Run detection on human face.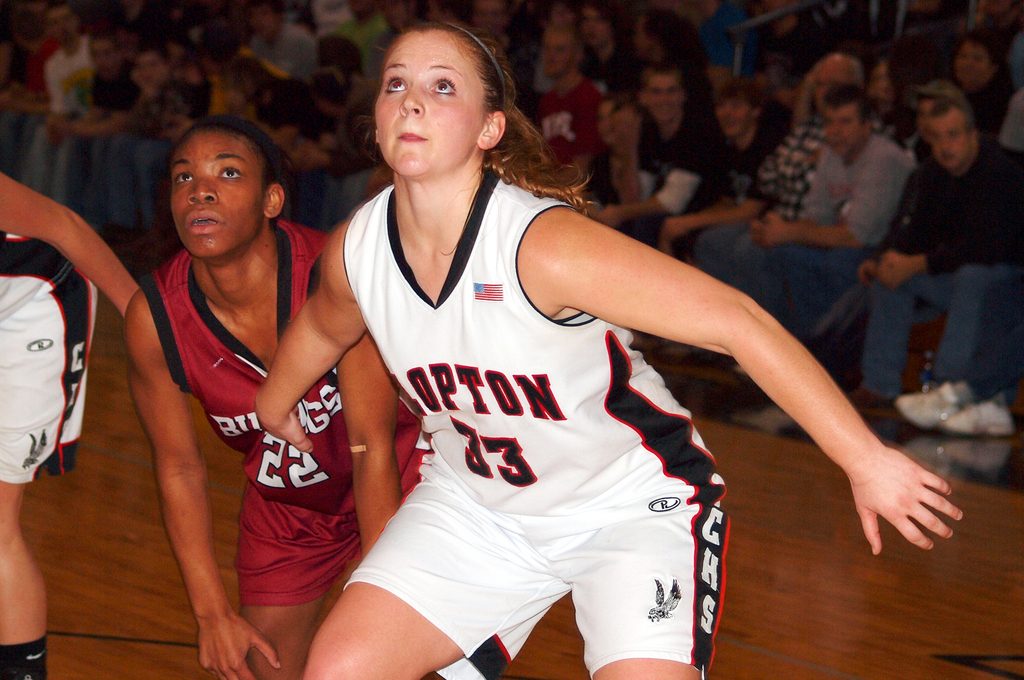
Result: BBox(87, 36, 116, 75).
